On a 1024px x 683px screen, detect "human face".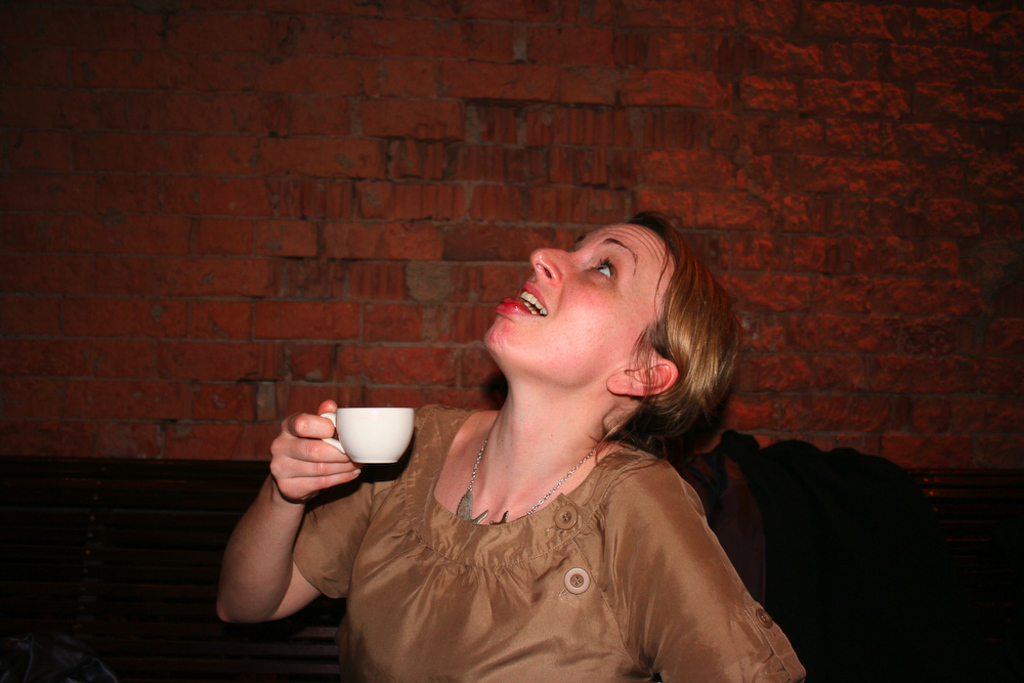
[485,224,680,387].
